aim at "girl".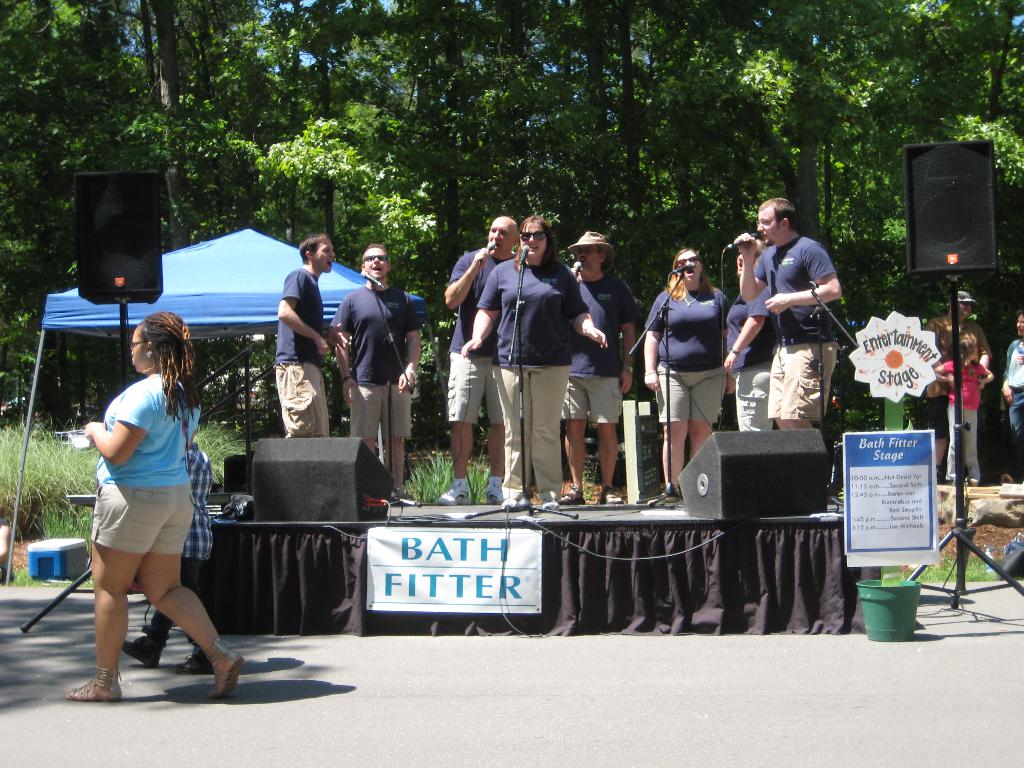
Aimed at Rect(929, 329, 996, 481).
